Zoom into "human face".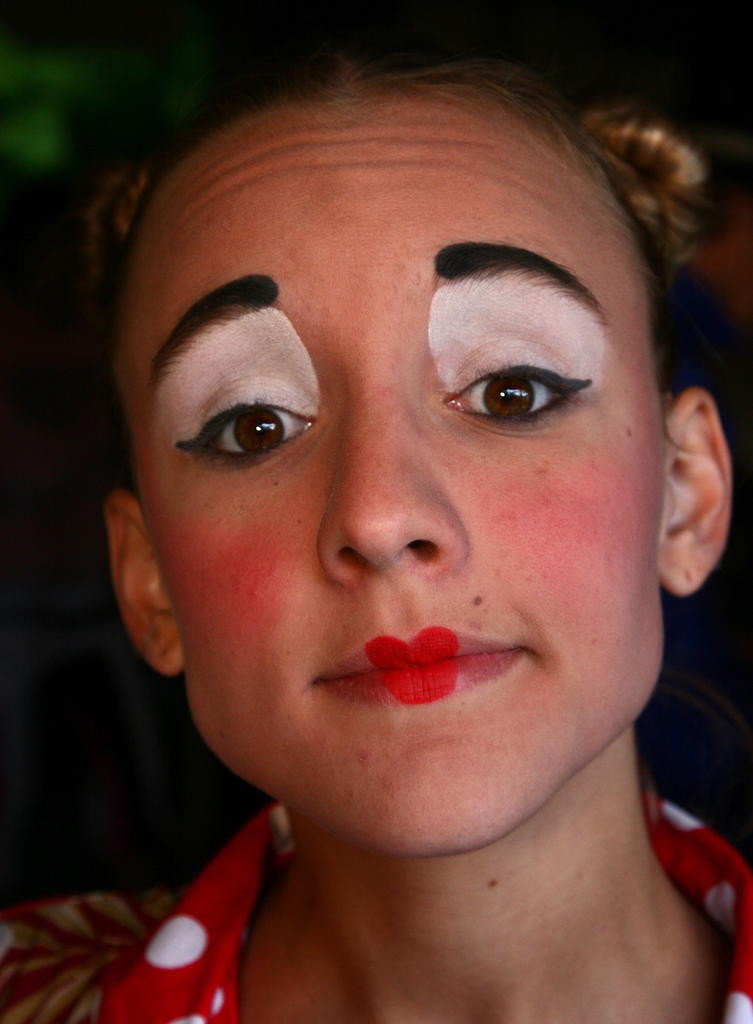
Zoom target: pyautogui.locateOnScreen(108, 84, 667, 861).
